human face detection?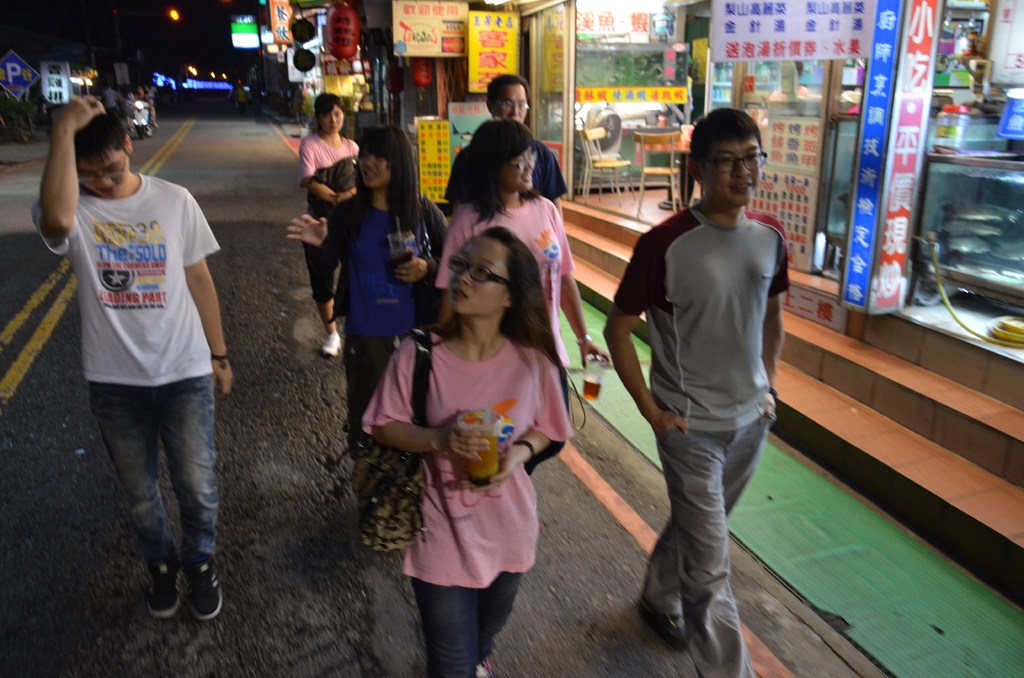
81 145 125 198
